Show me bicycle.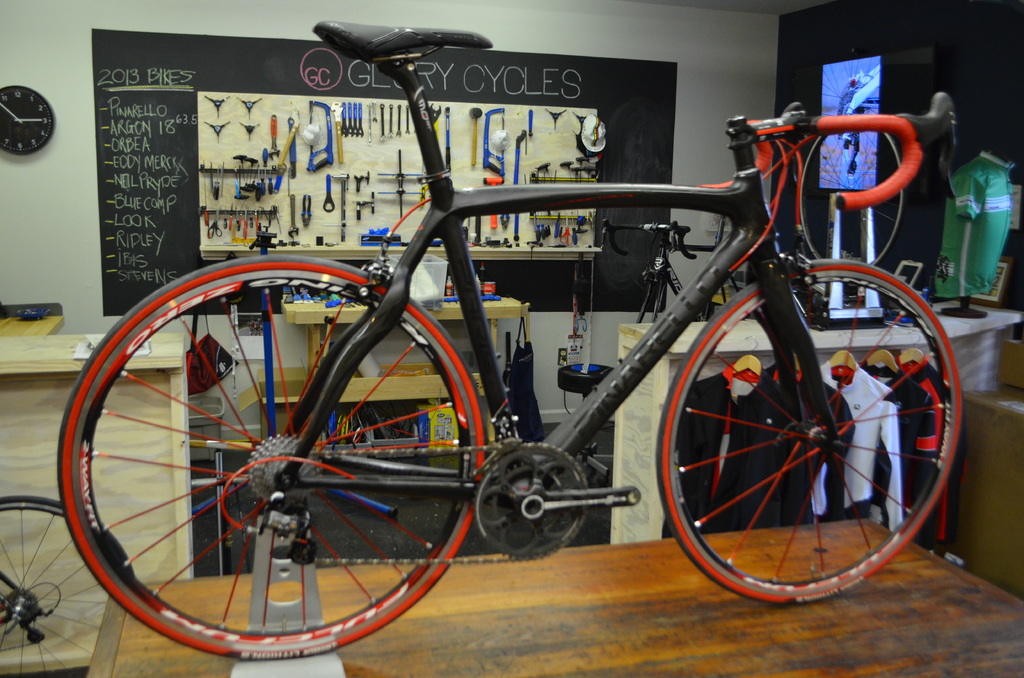
bicycle is here: pyautogui.locateOnScreen(38, 31, 964, 629).
